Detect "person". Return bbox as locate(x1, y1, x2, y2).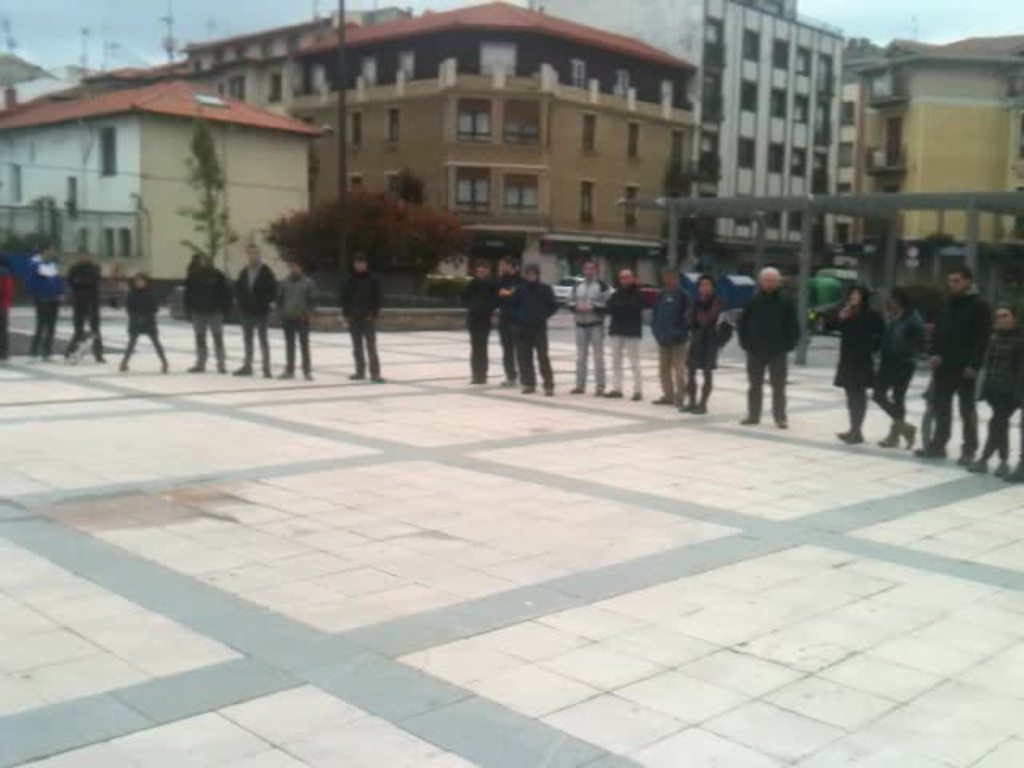
locate(515, 261, 558, 395).
